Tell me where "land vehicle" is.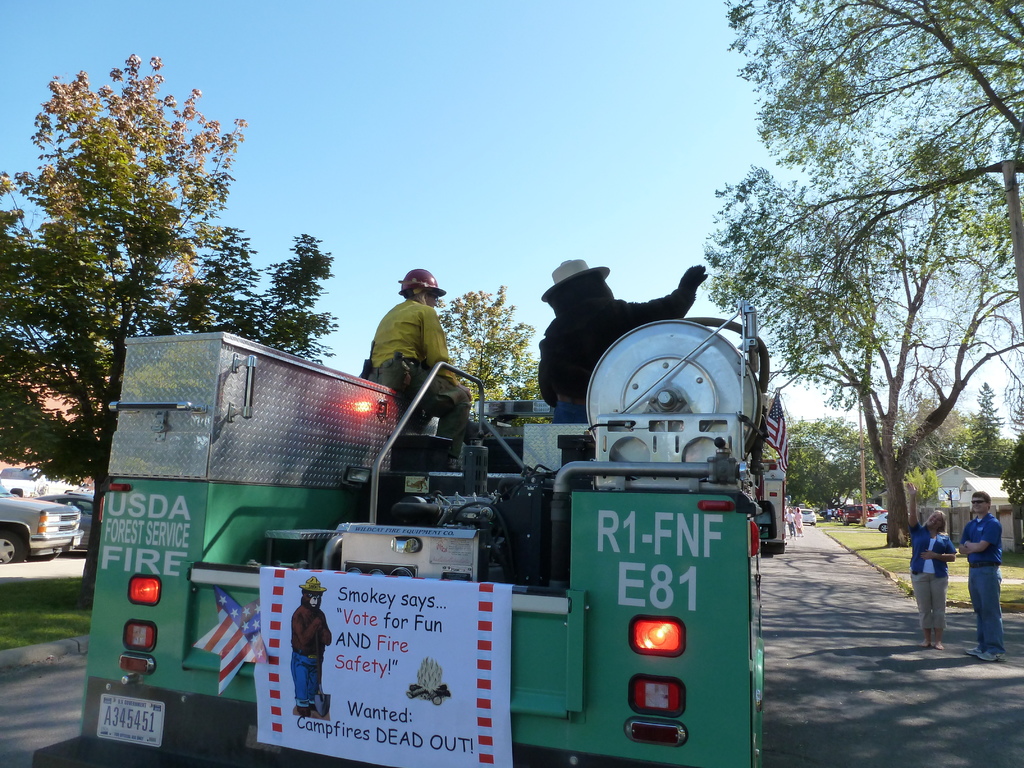
"land vehicle" is at box=[0, 470, 86, 491].
